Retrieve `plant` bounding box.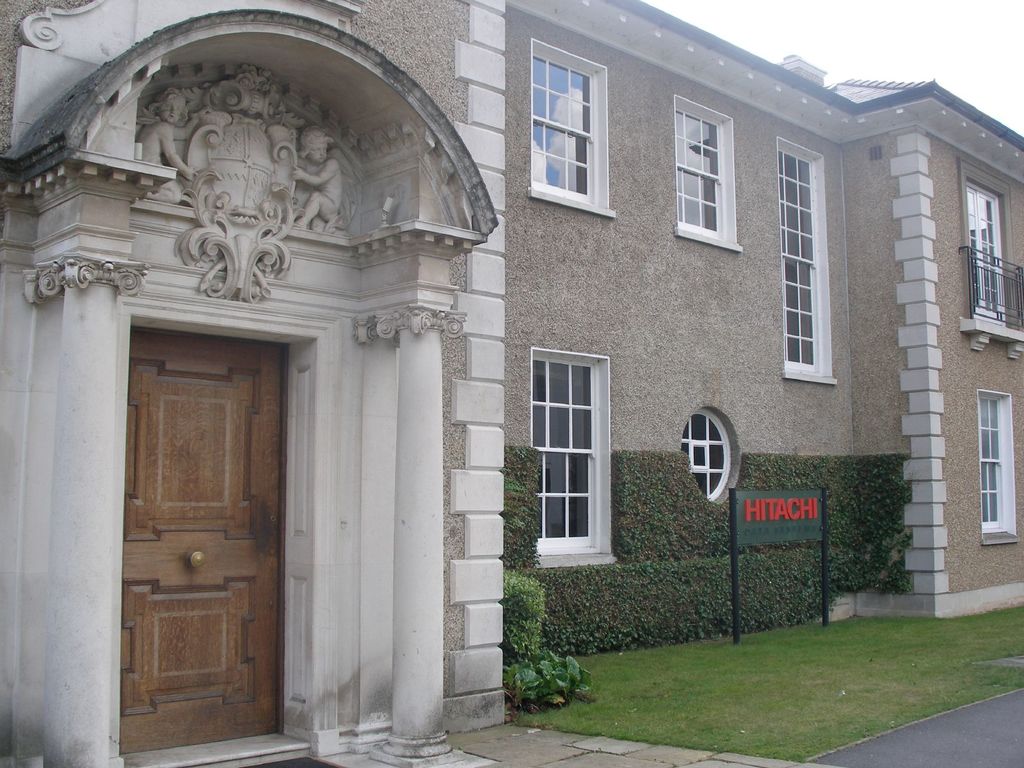
Bounding box: 612 447 911 538.
